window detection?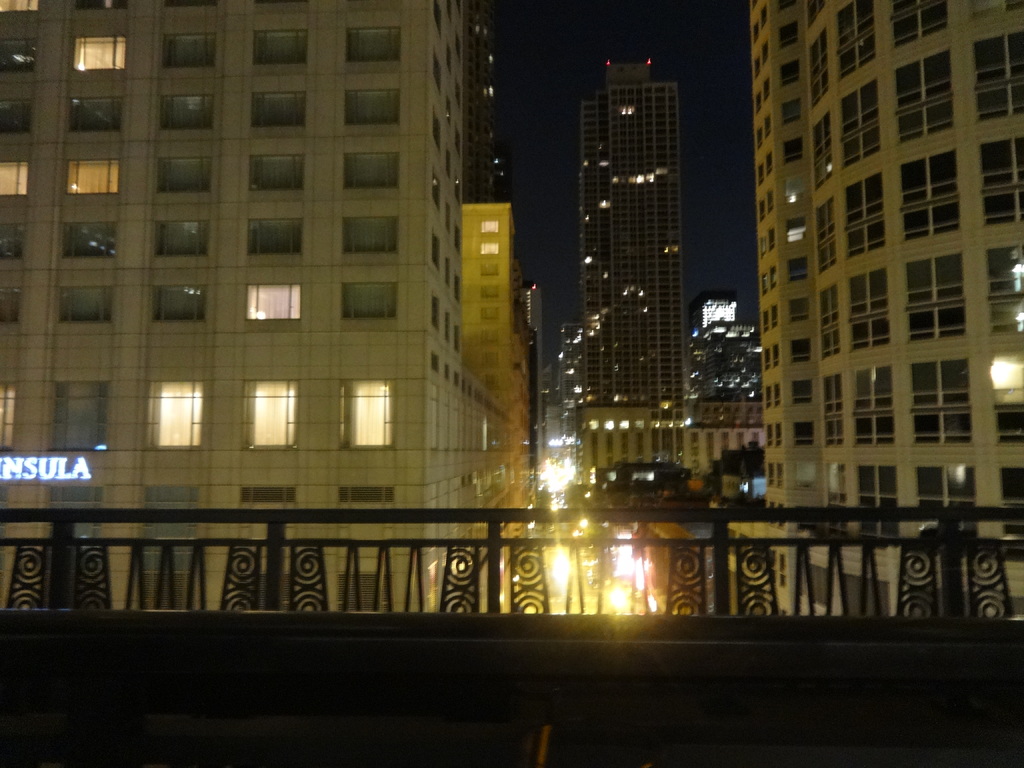
crop(346, 218, 401, 250)
